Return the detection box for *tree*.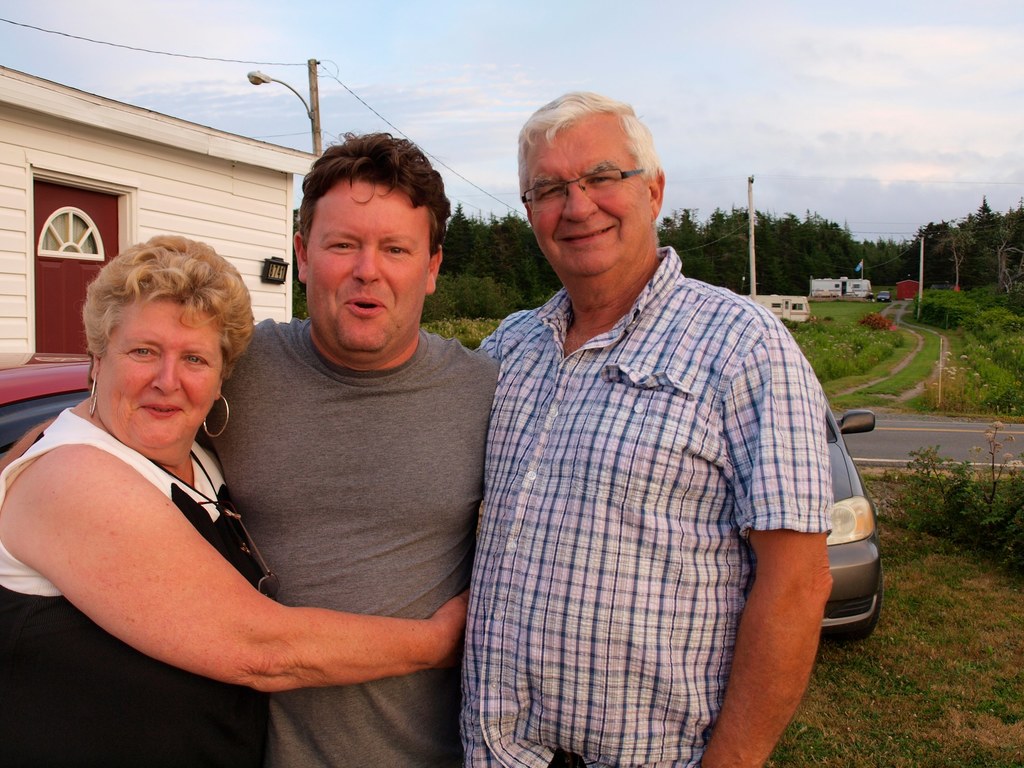
<bbox>805, 208, 831, 277</bbox>.
